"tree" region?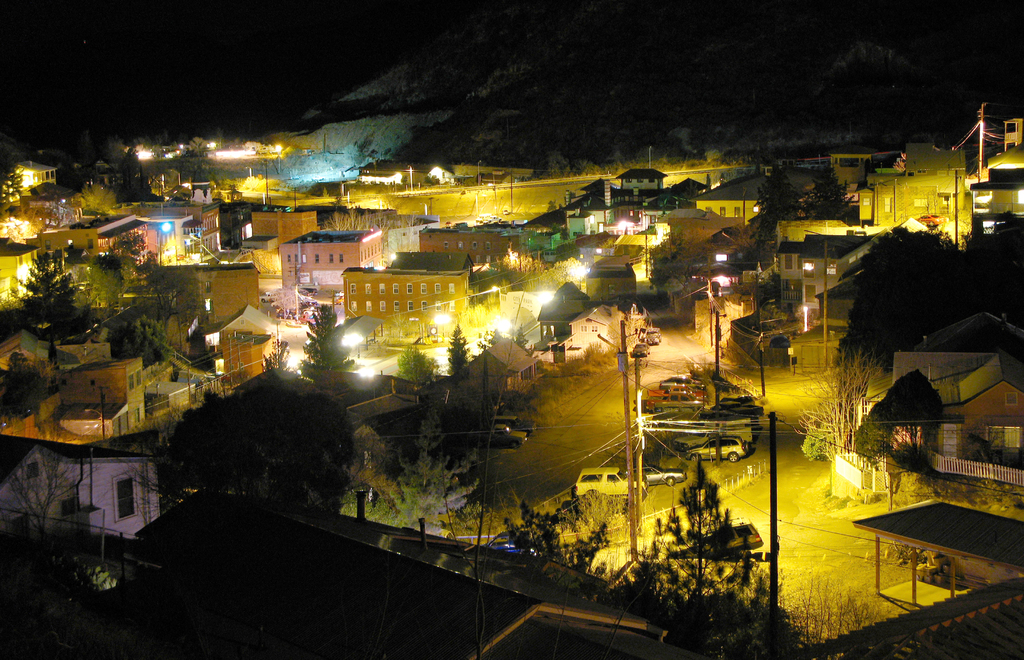
crop(742, 167, 812, 247)
